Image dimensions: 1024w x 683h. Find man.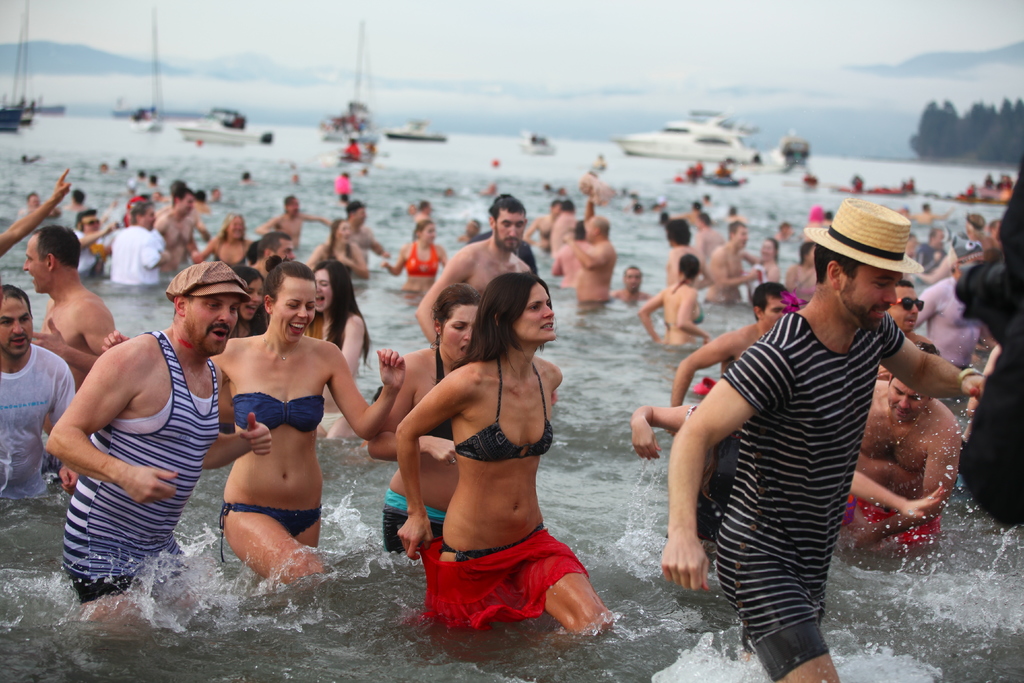
(669,287,791,411).
